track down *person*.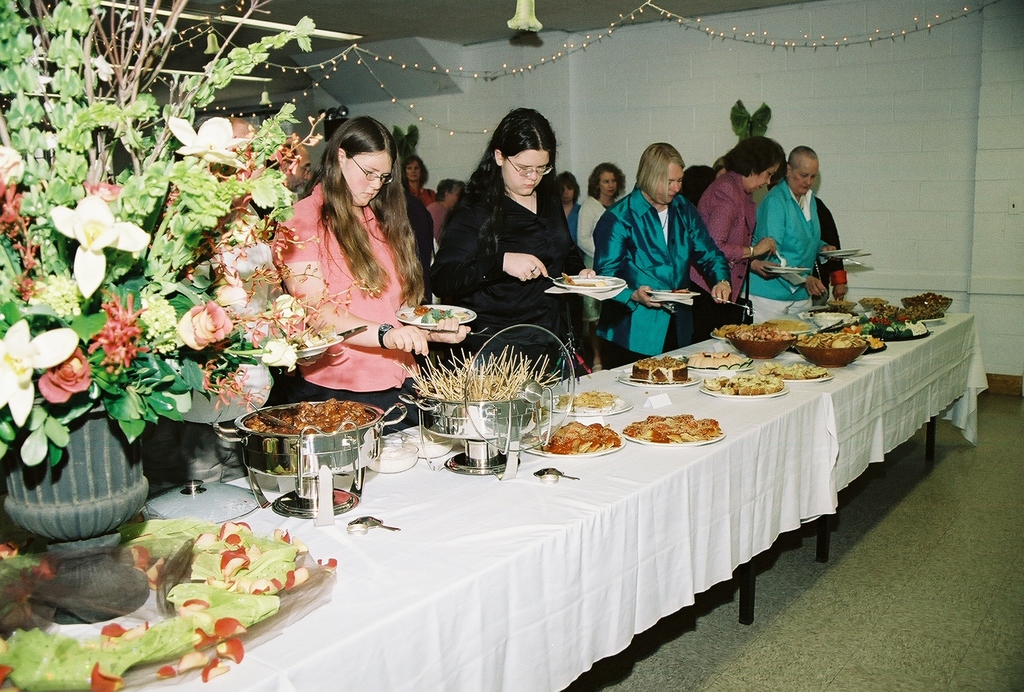
Tracked to pyautogui.locateOnScreen(428, 103, 593, 390).
